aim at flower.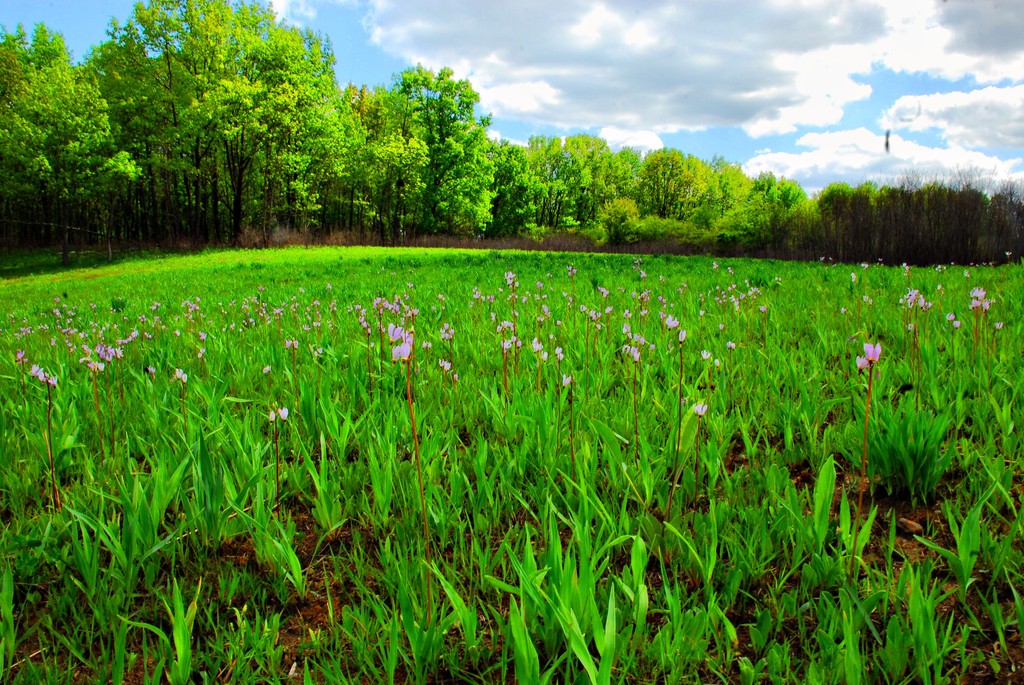
Aimed at bbox=(390, 338, 404, 359).
